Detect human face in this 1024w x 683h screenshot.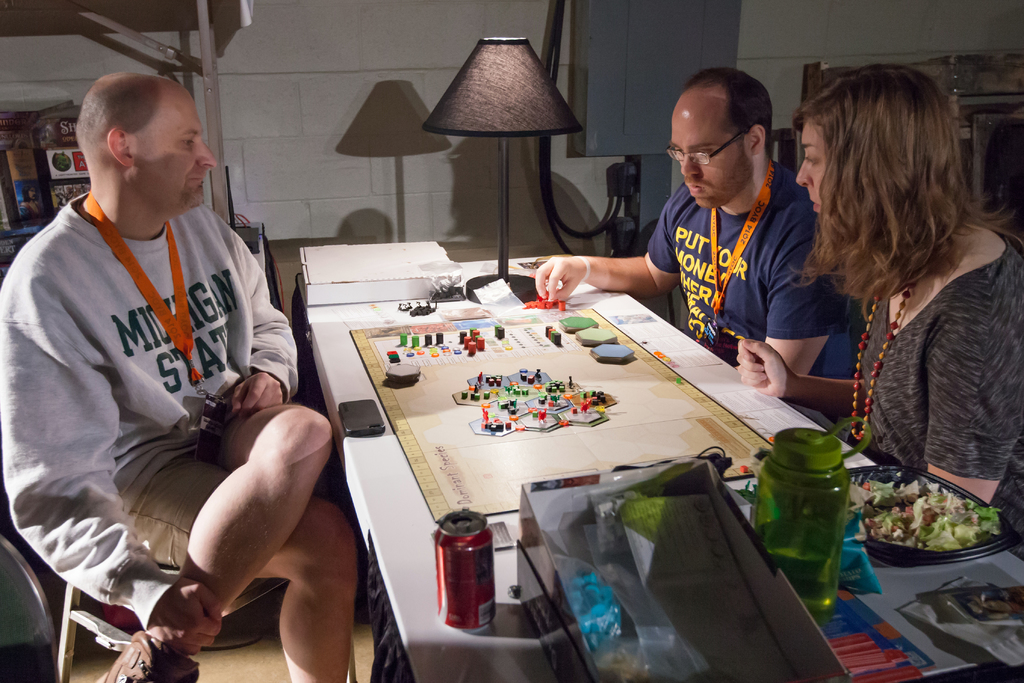
Detection: detection(138, 91, 218, 205).
